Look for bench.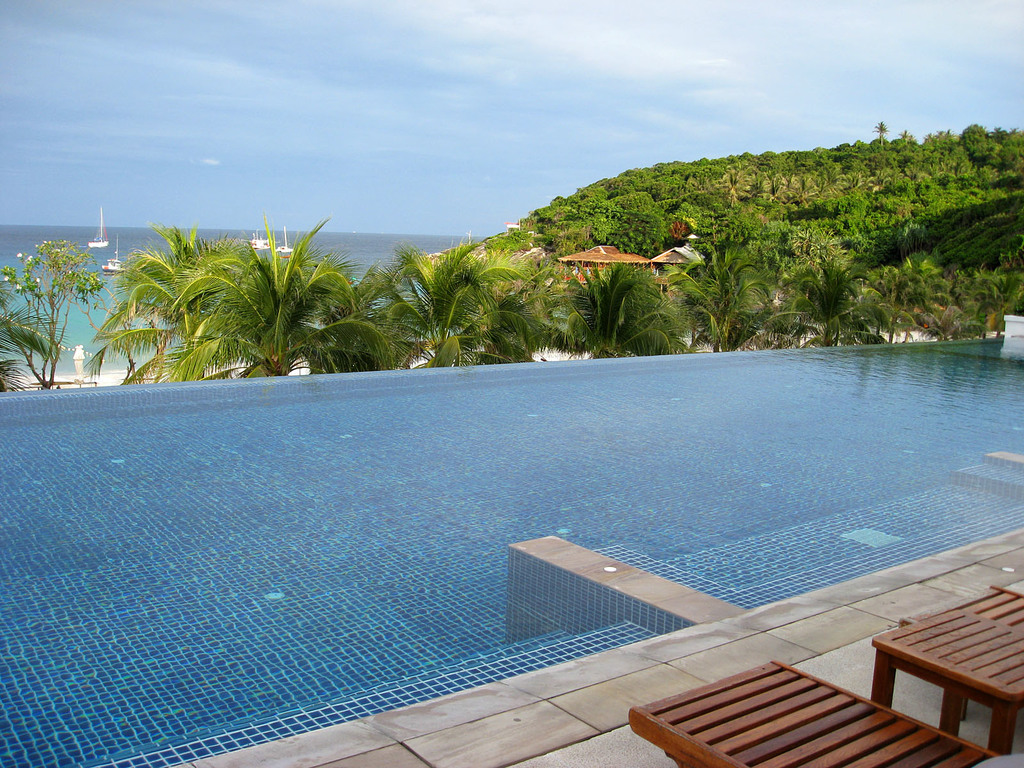
Found: BBox(901, 579, 1023, 720).
